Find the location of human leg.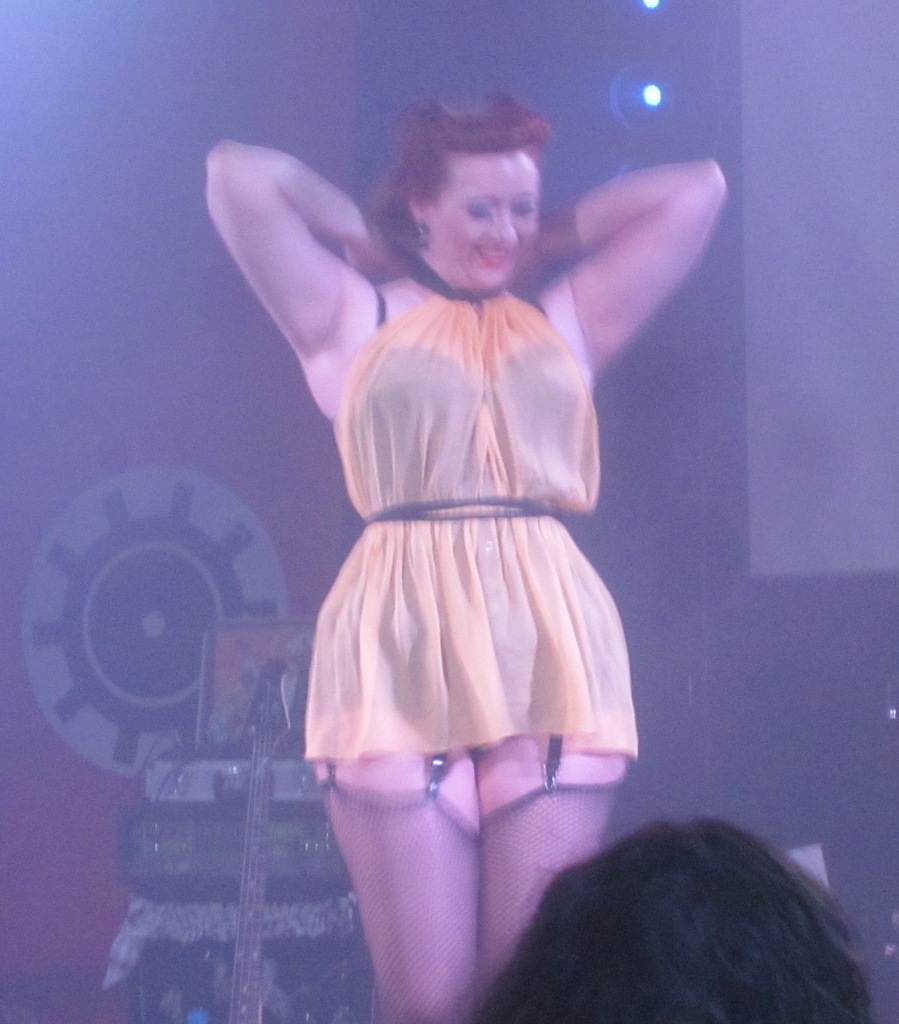
Location: (left=484, top=781, right=623, bottom=1014).
